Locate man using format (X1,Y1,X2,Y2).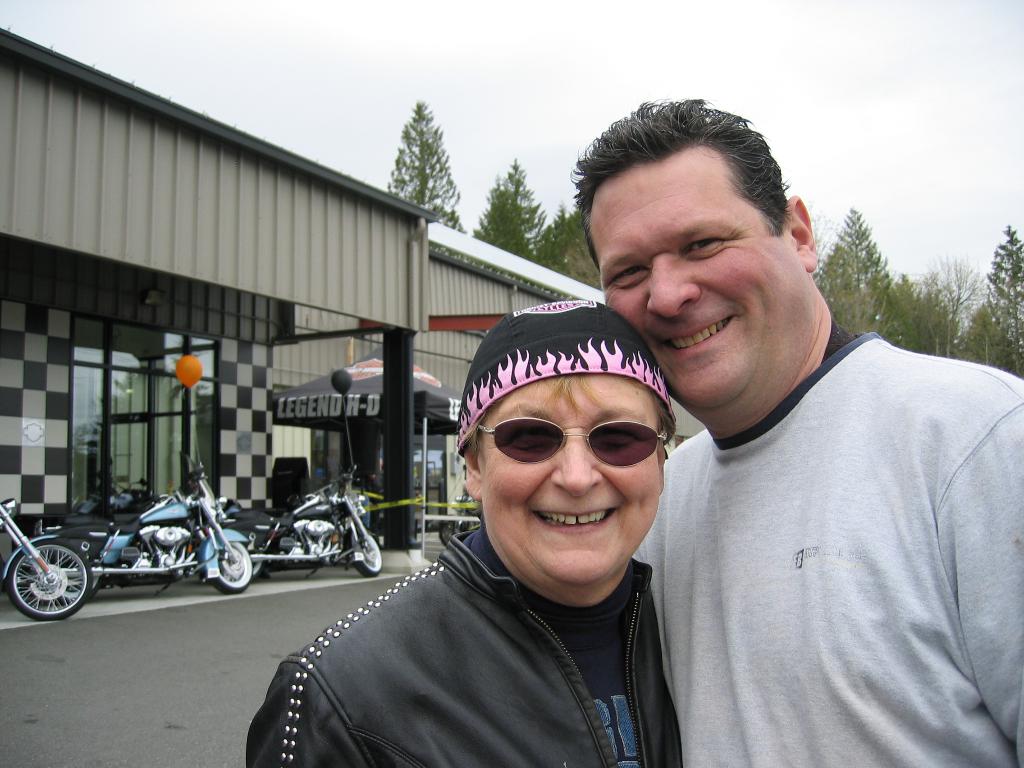
(557,123,1016,767).
